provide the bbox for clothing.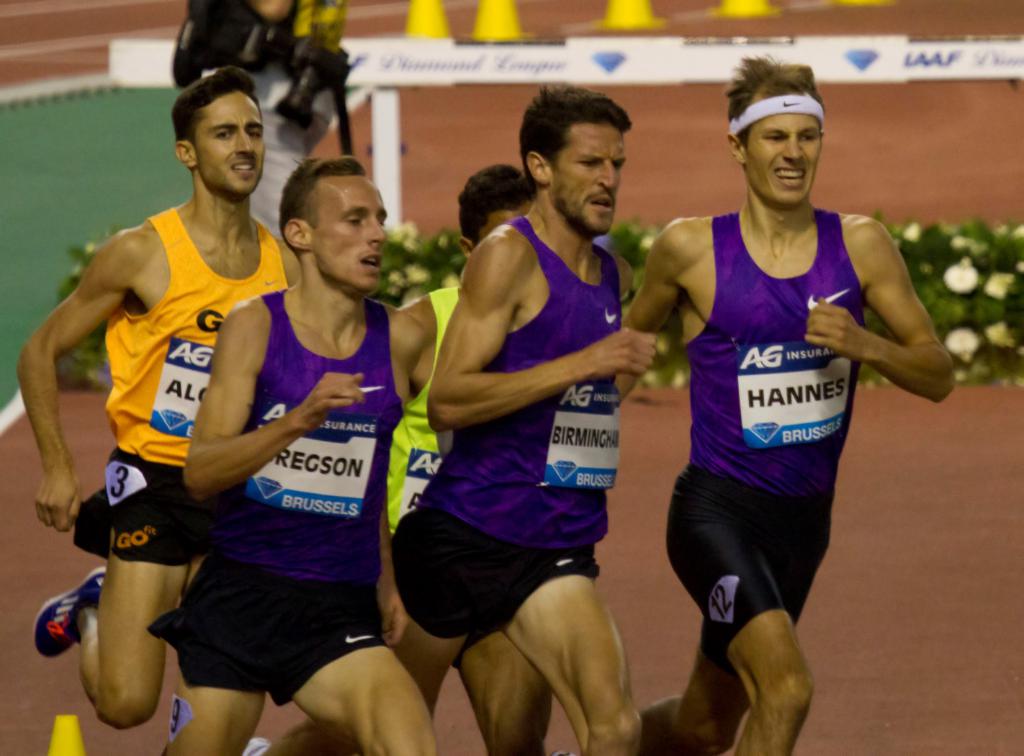
139/275/394/712.
